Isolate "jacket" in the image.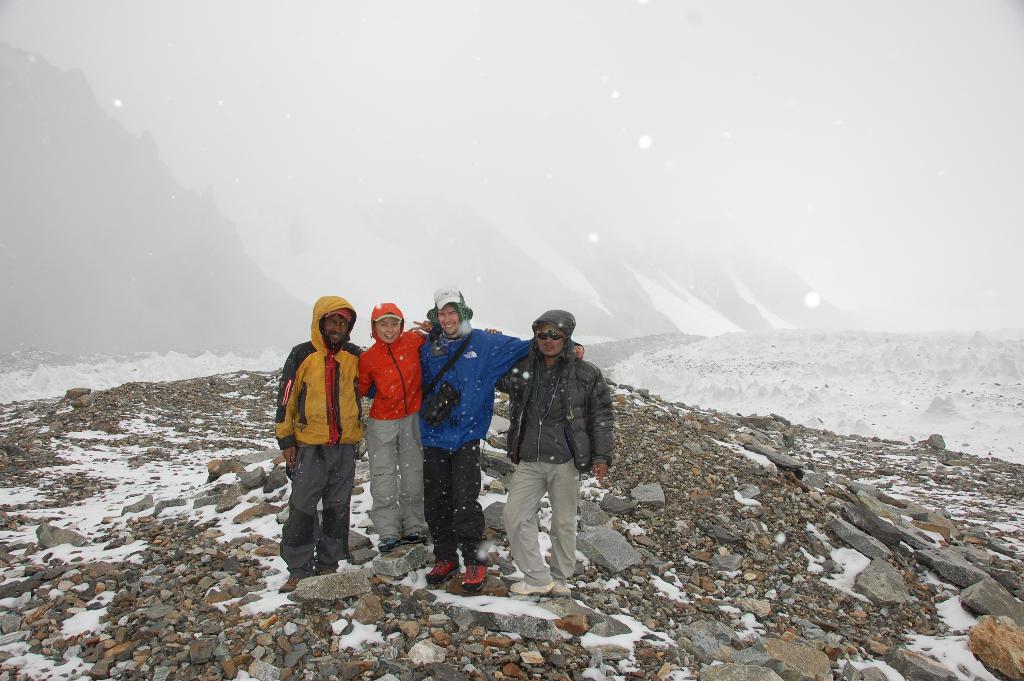
Isolated region: [x1=272, y1=295, x2=363, y2=452].
